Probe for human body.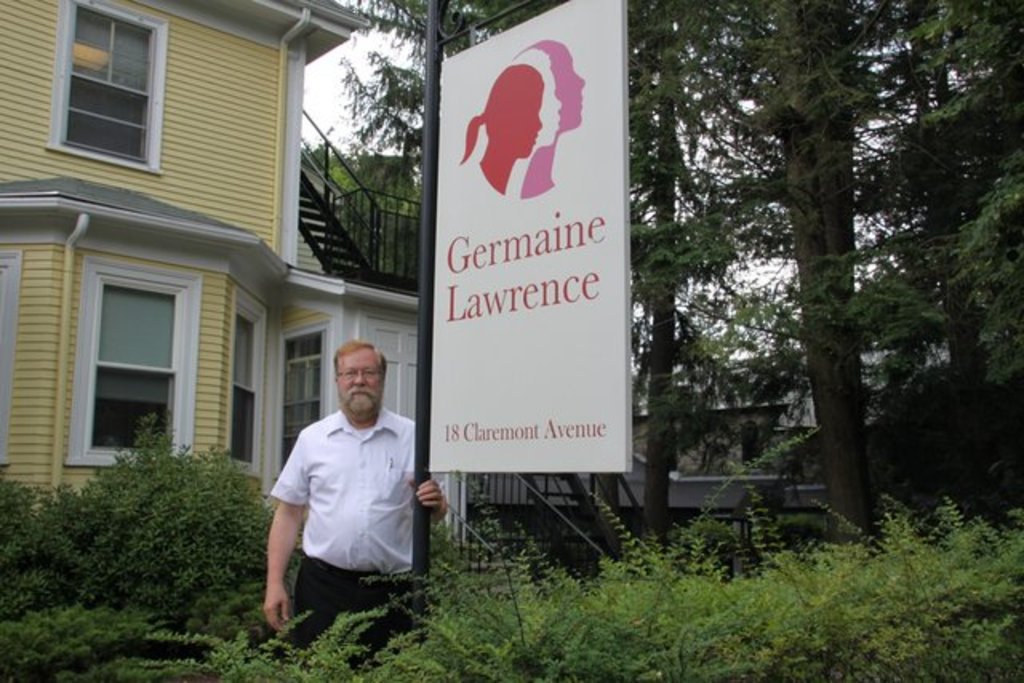
Probe result: 258/349/448/638.
